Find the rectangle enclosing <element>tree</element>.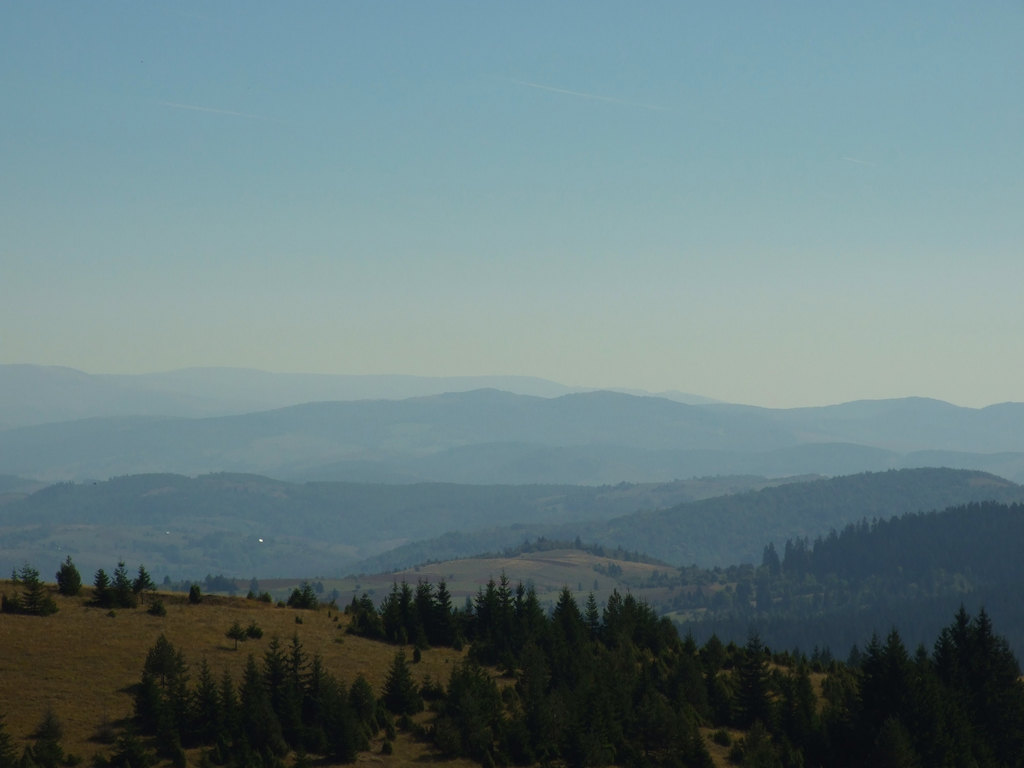
116 648 197 733.
